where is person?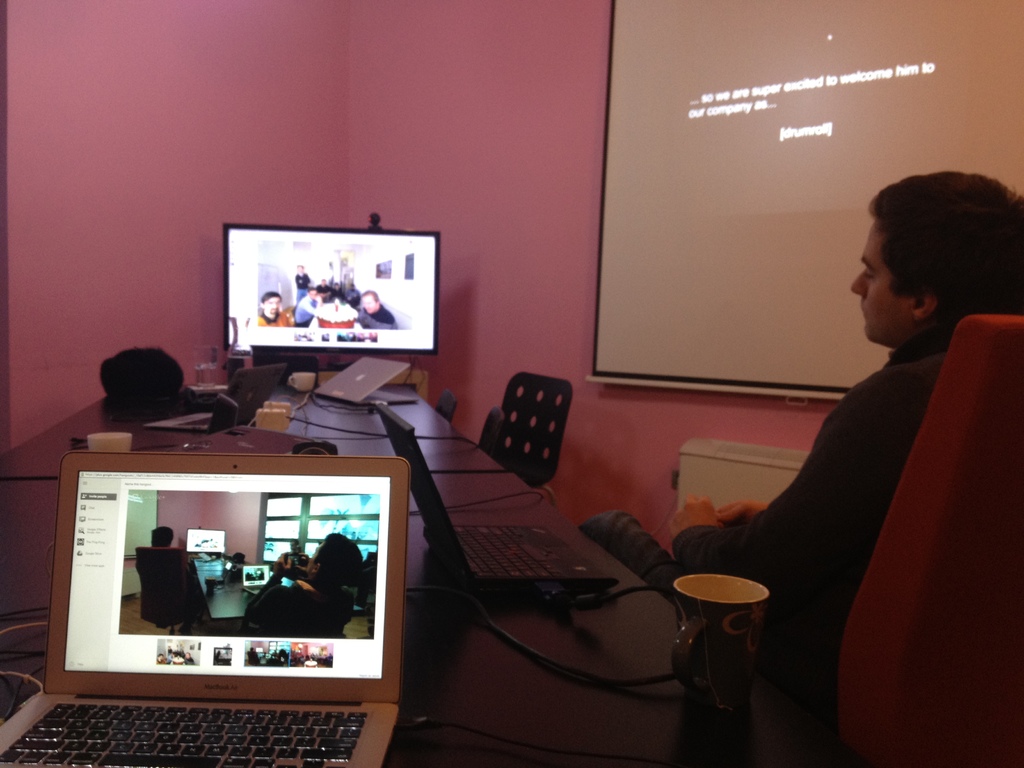
(x1=354, y1=294, x2=399, y2=330).
